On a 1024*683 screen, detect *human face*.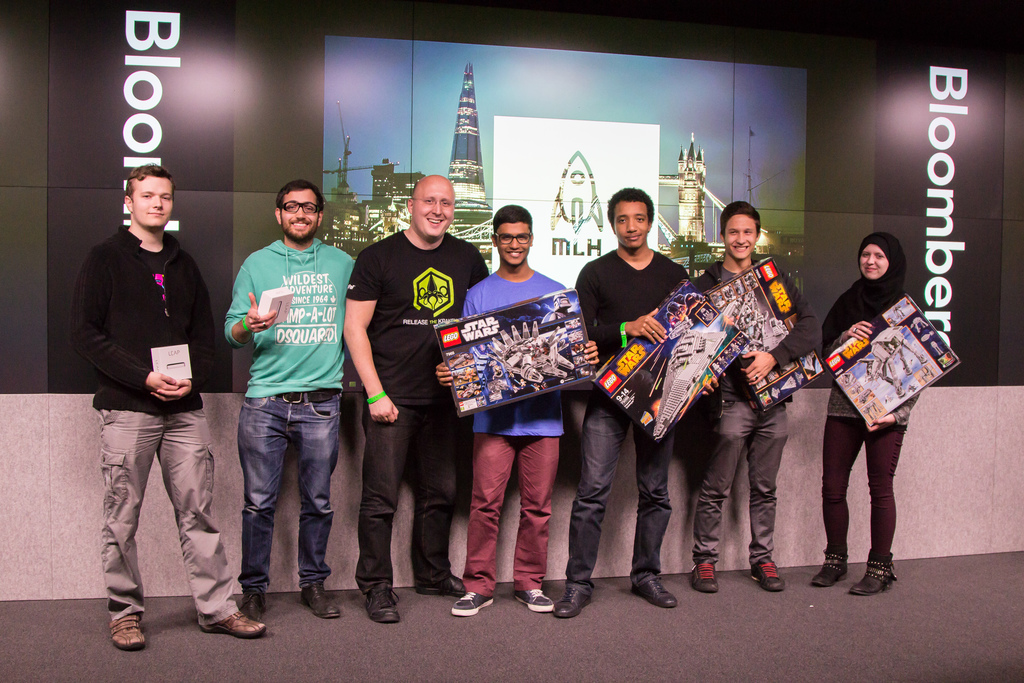
bbox(496, 222, 530, 265).
